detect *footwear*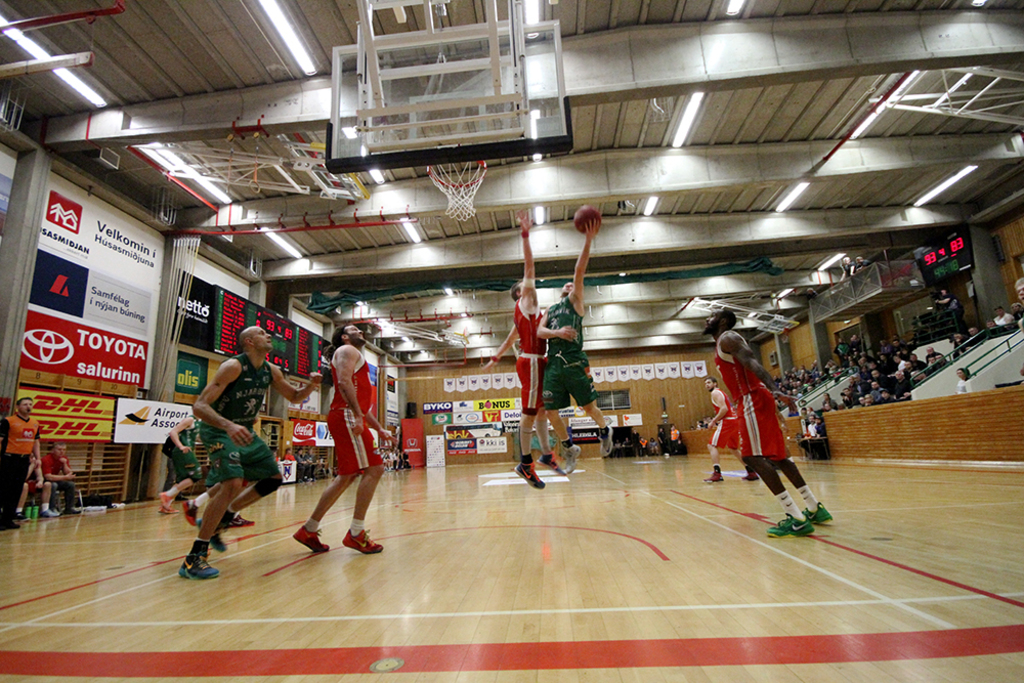
BBox(559, 443, 586, 471)
